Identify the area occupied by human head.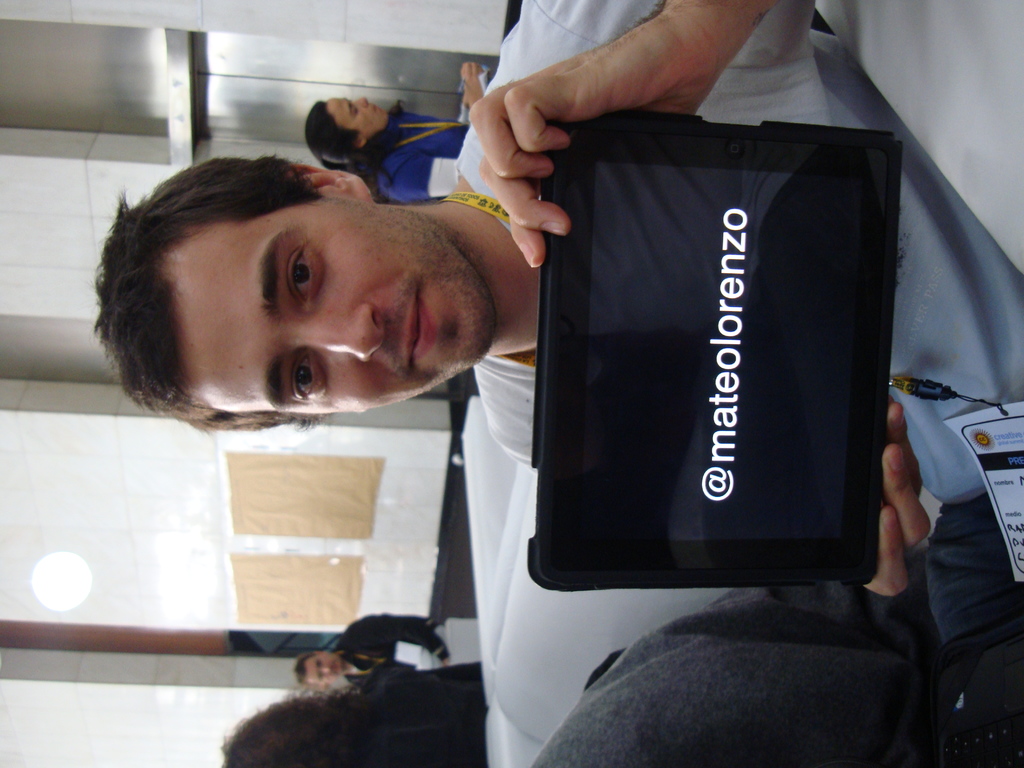
Area: <box>289,648,342,686</box>.
